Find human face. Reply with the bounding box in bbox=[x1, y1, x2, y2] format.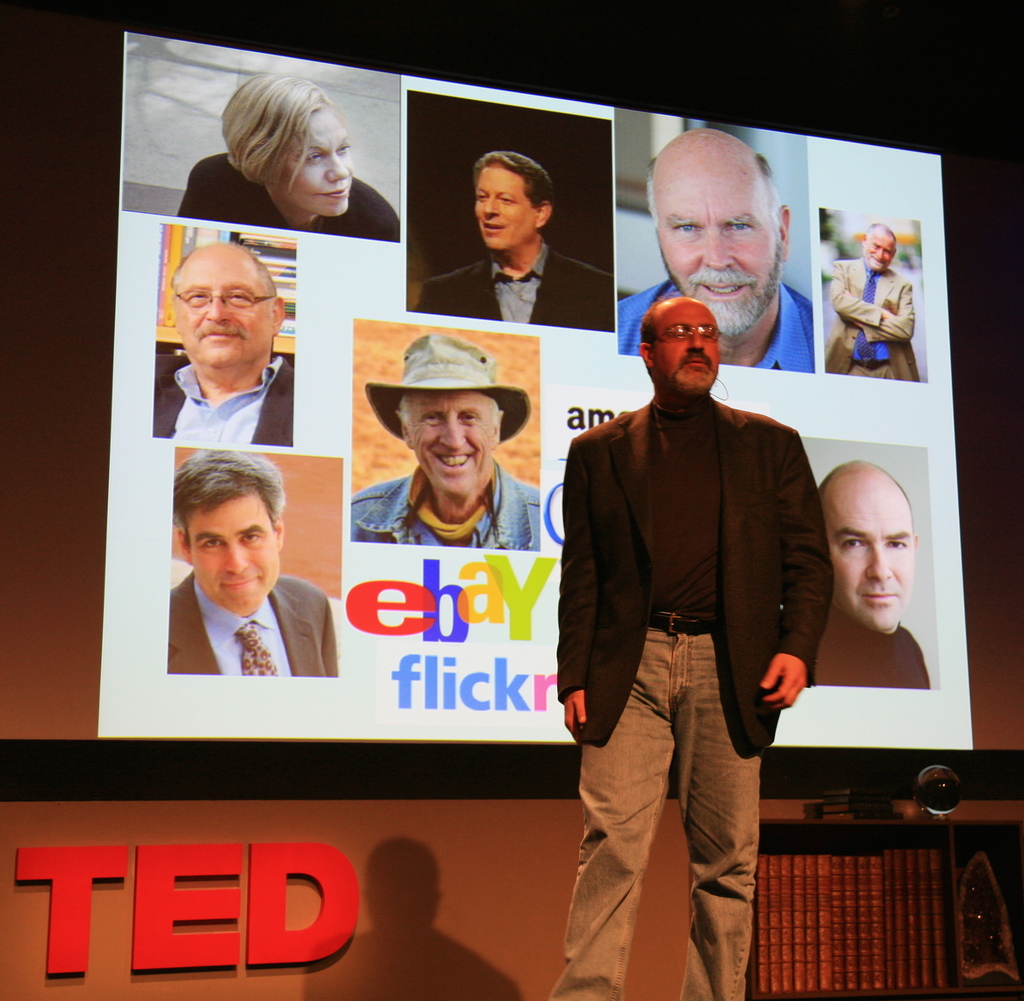
bbox=[474, 163, 532, 255].
